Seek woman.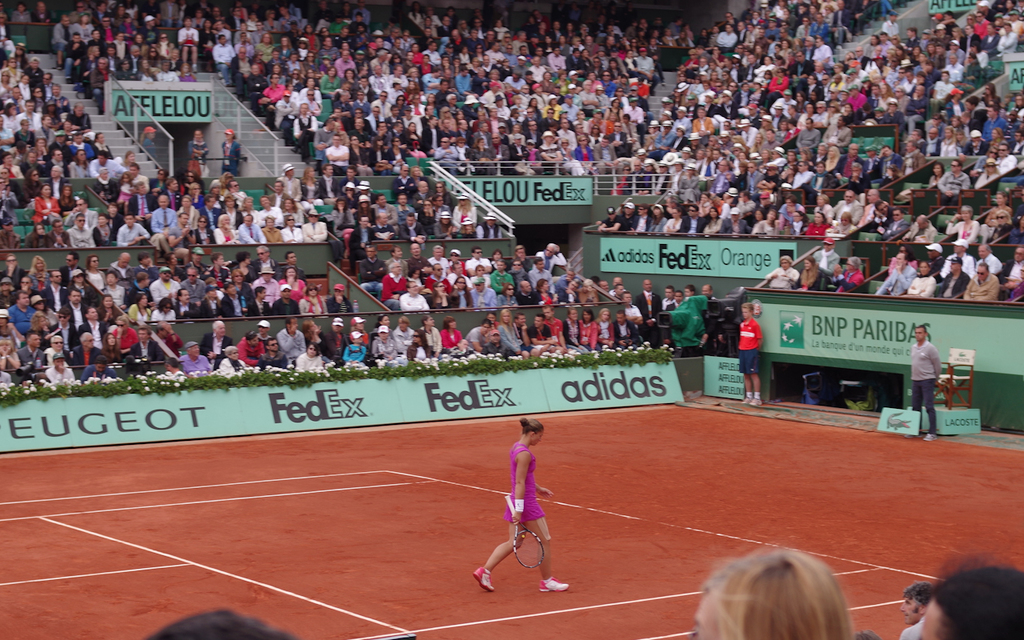
(left=590, top=56, right=602, bottom=75).
